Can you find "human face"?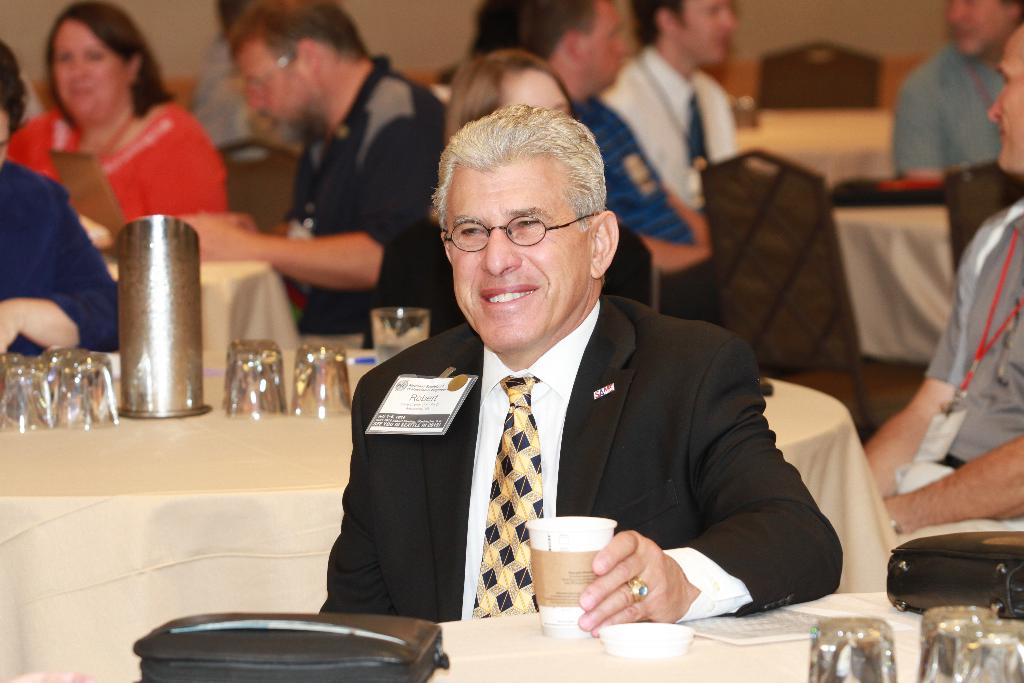
Yes, bounding box: <bbox>577, 0, 627, 88</bbox>.
